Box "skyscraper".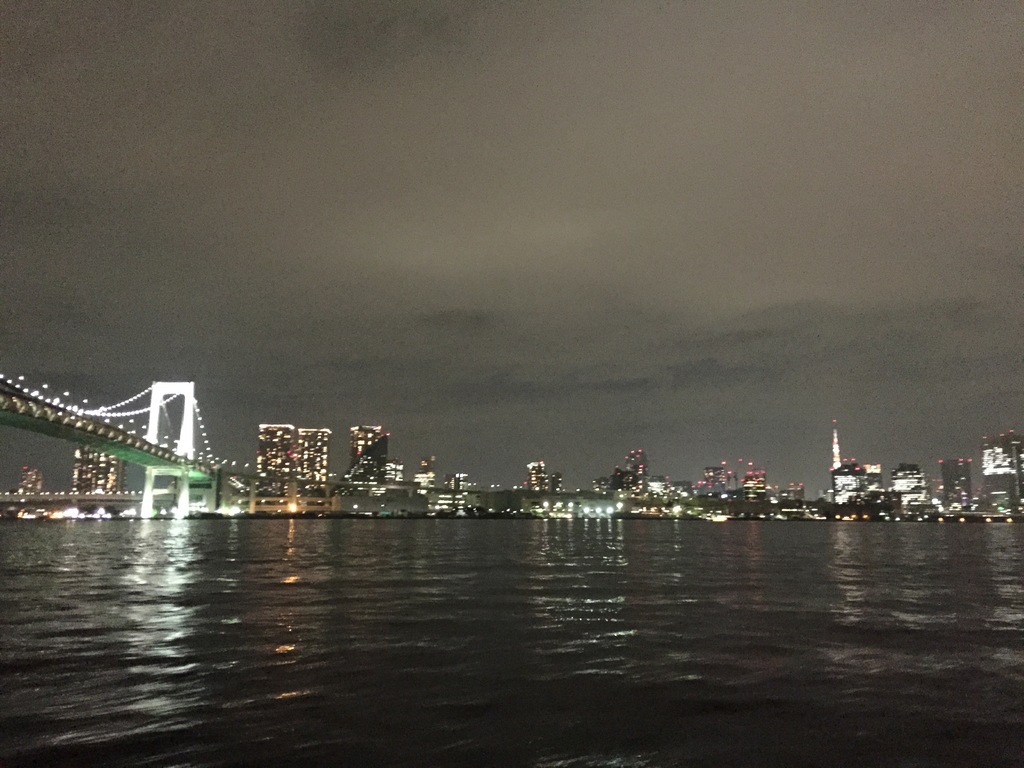
x1=980, y1=433, x2=1023, y2=508.
